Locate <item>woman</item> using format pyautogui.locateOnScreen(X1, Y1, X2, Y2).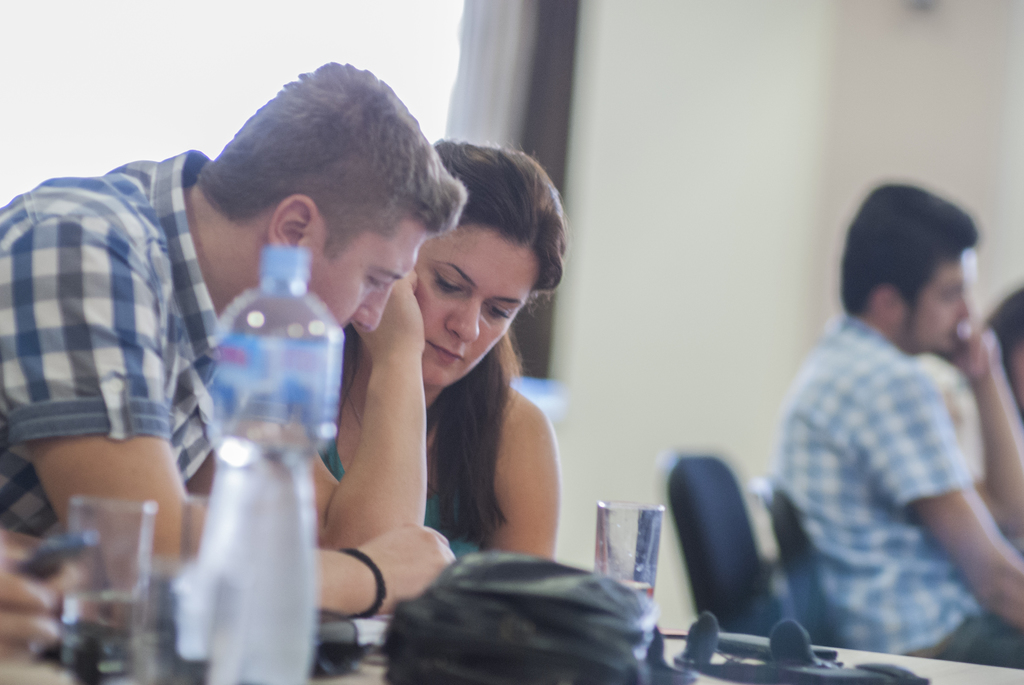
pyautogui.locateOnScreen(291, 122, 572, 603).
